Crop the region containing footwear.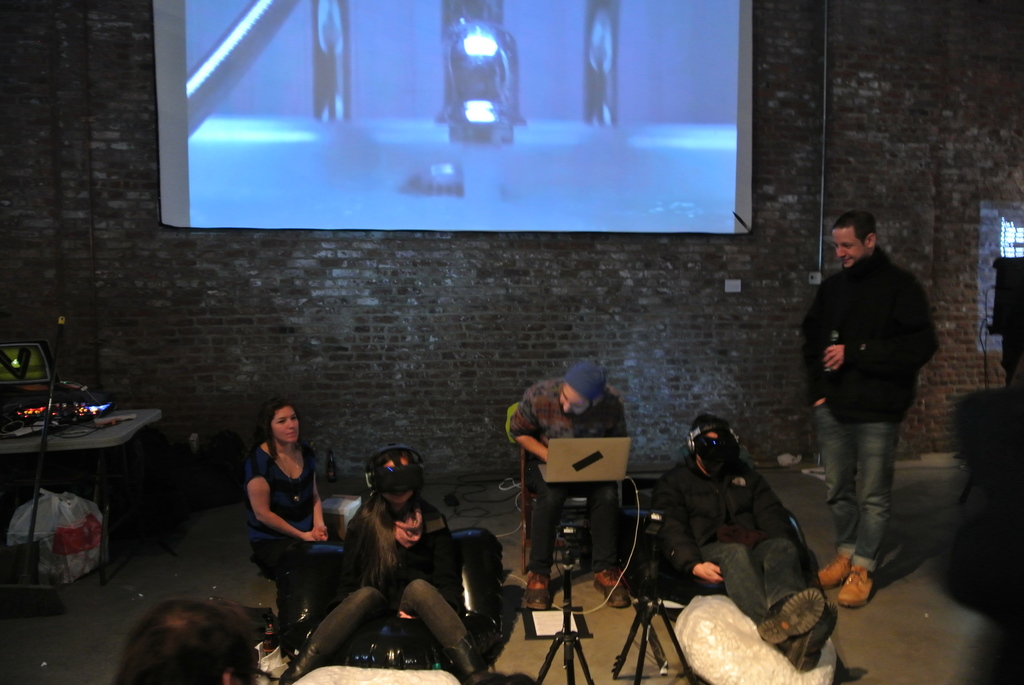
Crop region: region(835, 566, 876, 608).
